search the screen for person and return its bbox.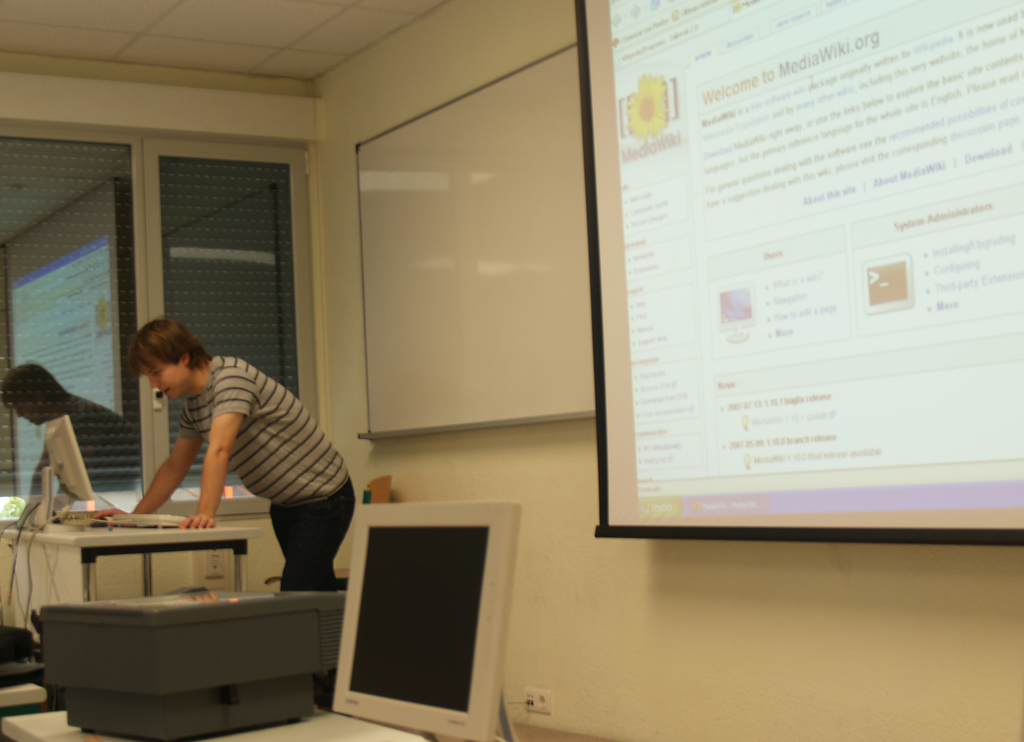
Found: select_region(116, 309, 350, 597).
